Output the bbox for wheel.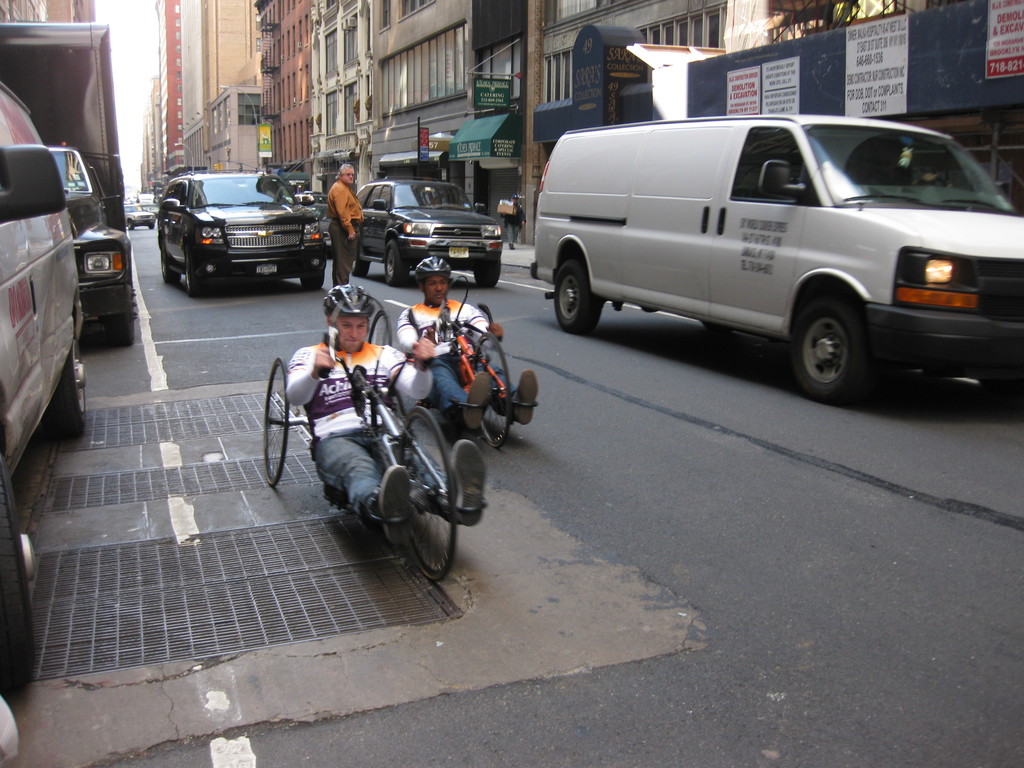
(x1=544, y1=253, x2=607, y2=337).
